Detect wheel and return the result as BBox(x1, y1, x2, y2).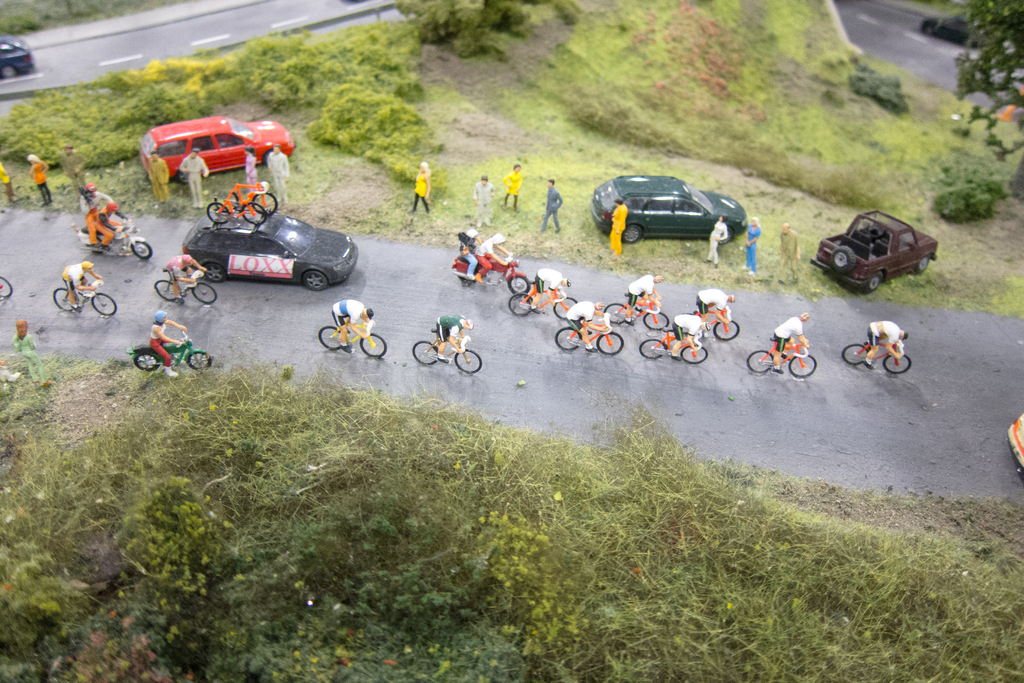
BBox(555, 297, 576, 318).
